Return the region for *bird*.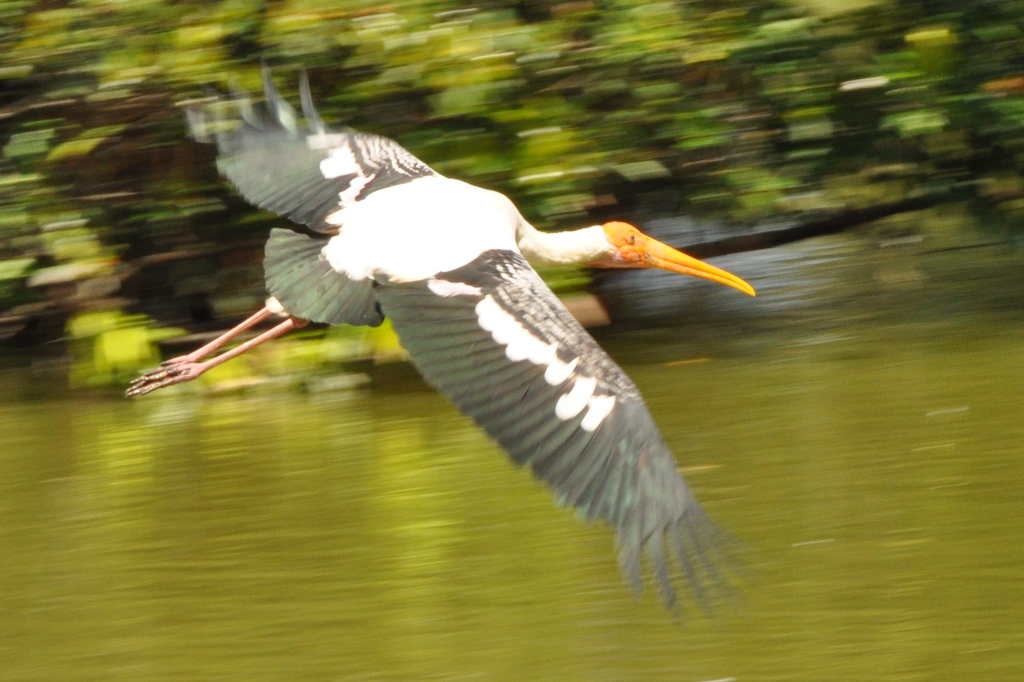
box(124, 60, 763, 626).
